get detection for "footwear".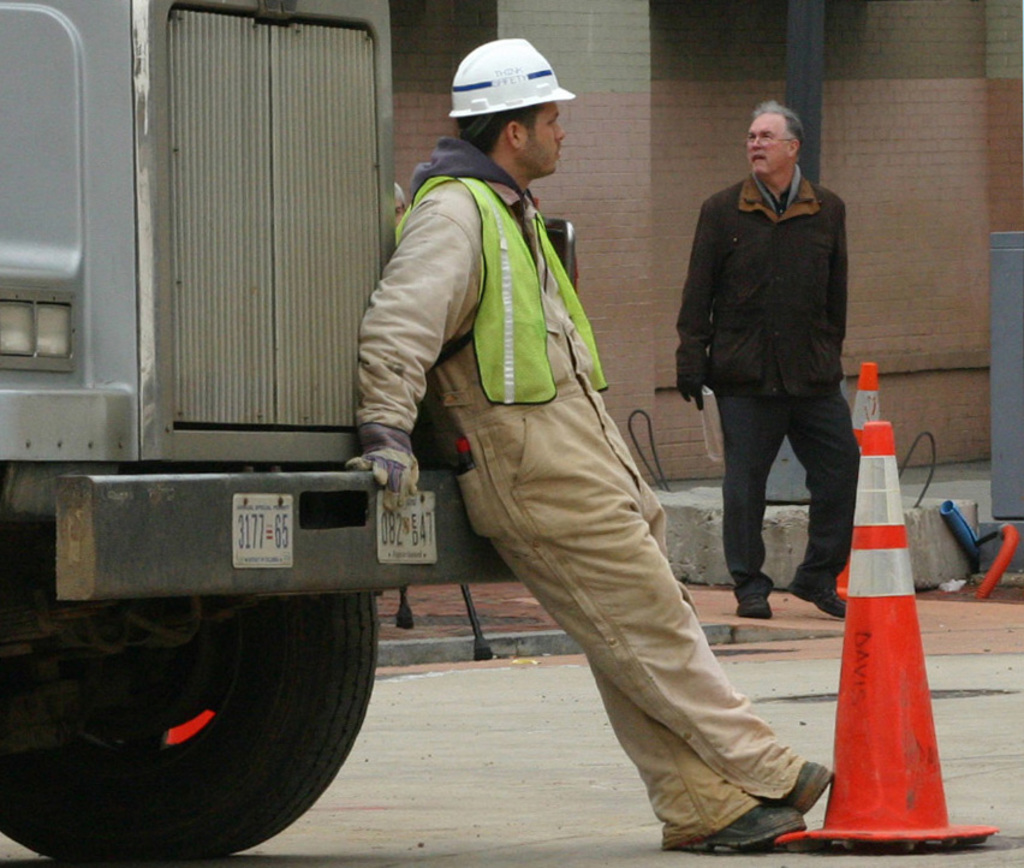
Detection: bbox(778, 755, 840, 816).
